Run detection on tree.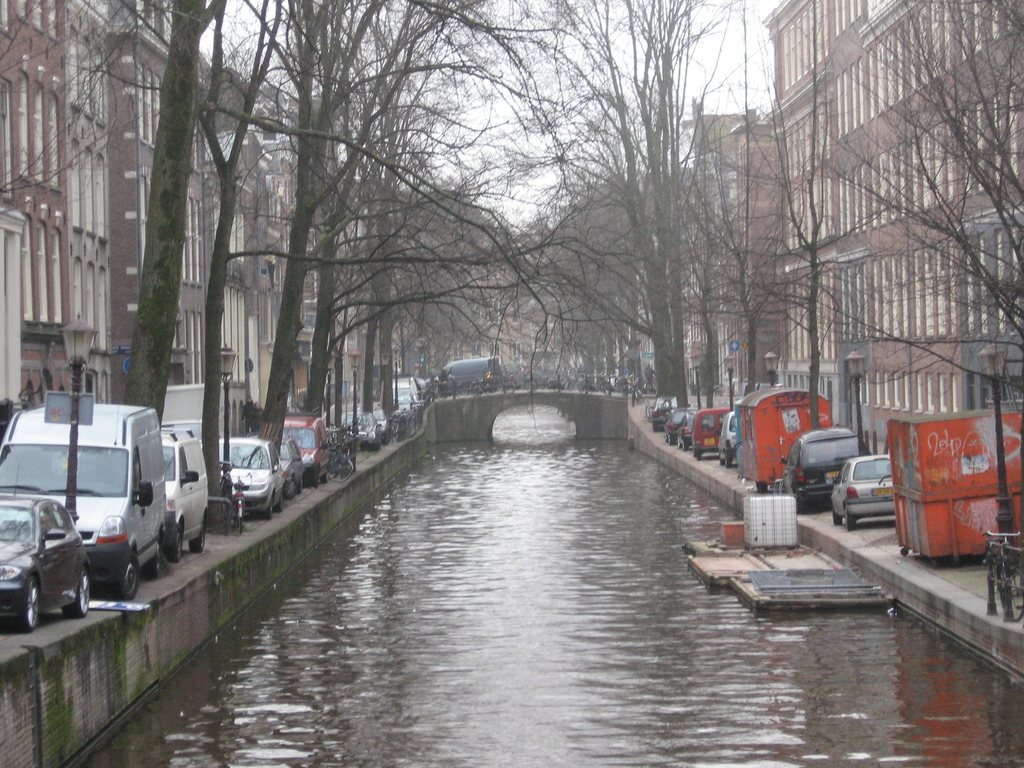
Result: bbox=(707, 9, 1018, 437).
